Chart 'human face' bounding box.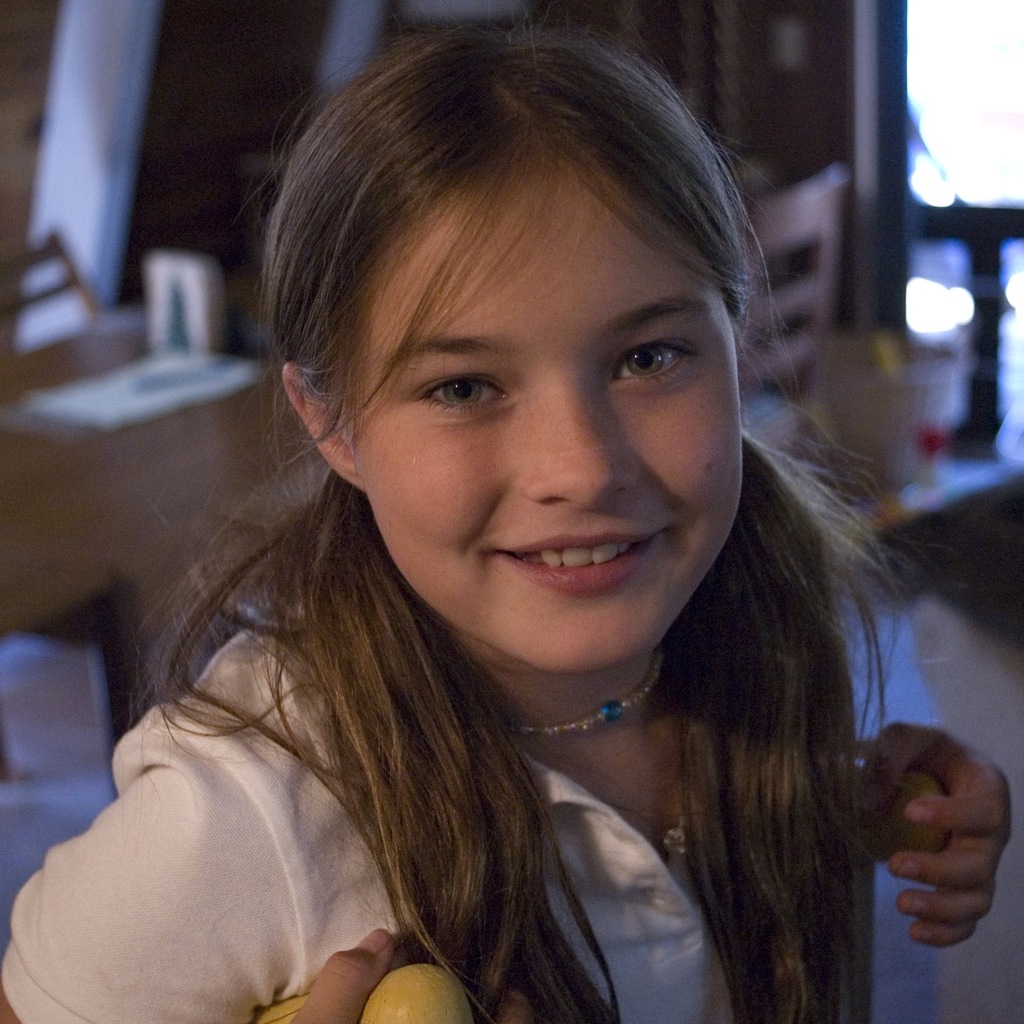
Charted: {"left": 353, "top": 160, "right": 740, "bottom": 666}.
